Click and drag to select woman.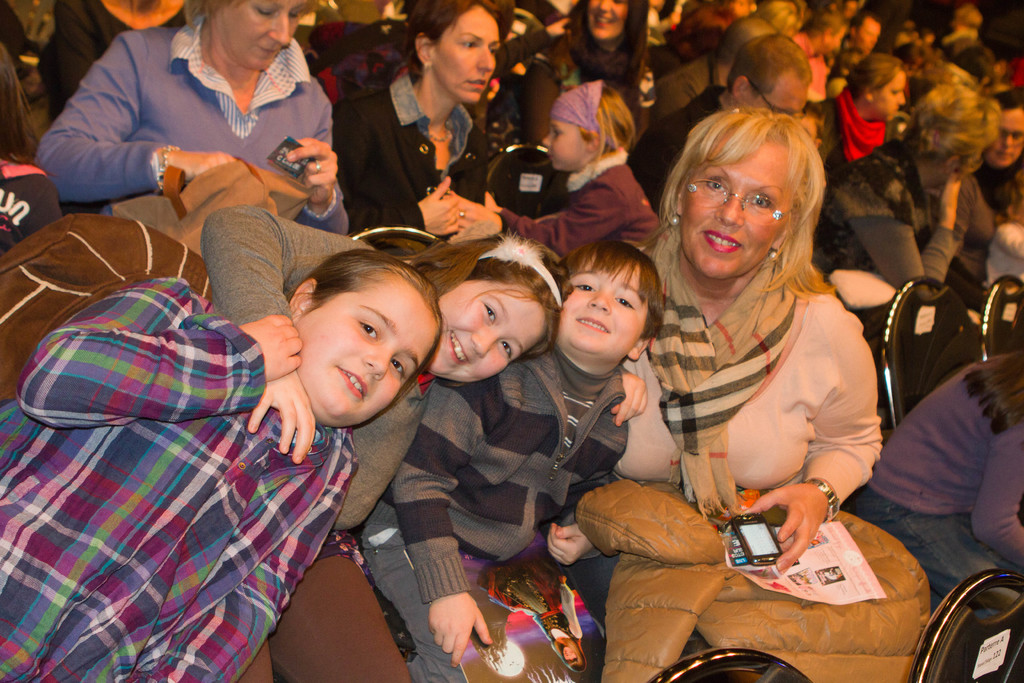
Selection: {"x1": 525, "y1": 0, "x2": 655, "y2": 162}.
